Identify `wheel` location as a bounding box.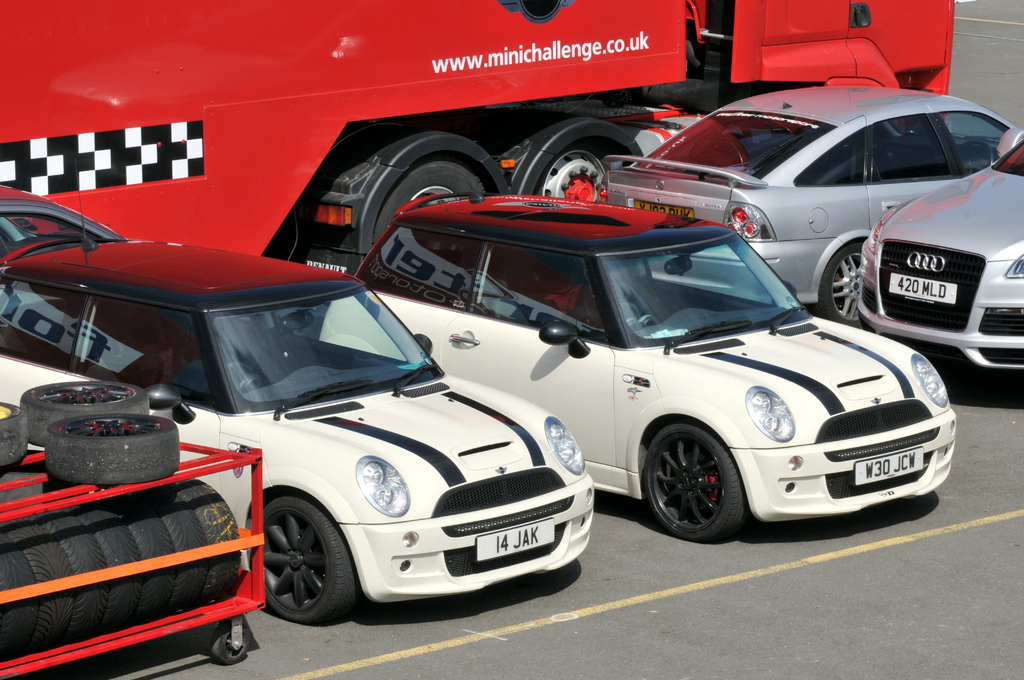
pyautogui.locateOnScreen(144, 485, 210, 616).
